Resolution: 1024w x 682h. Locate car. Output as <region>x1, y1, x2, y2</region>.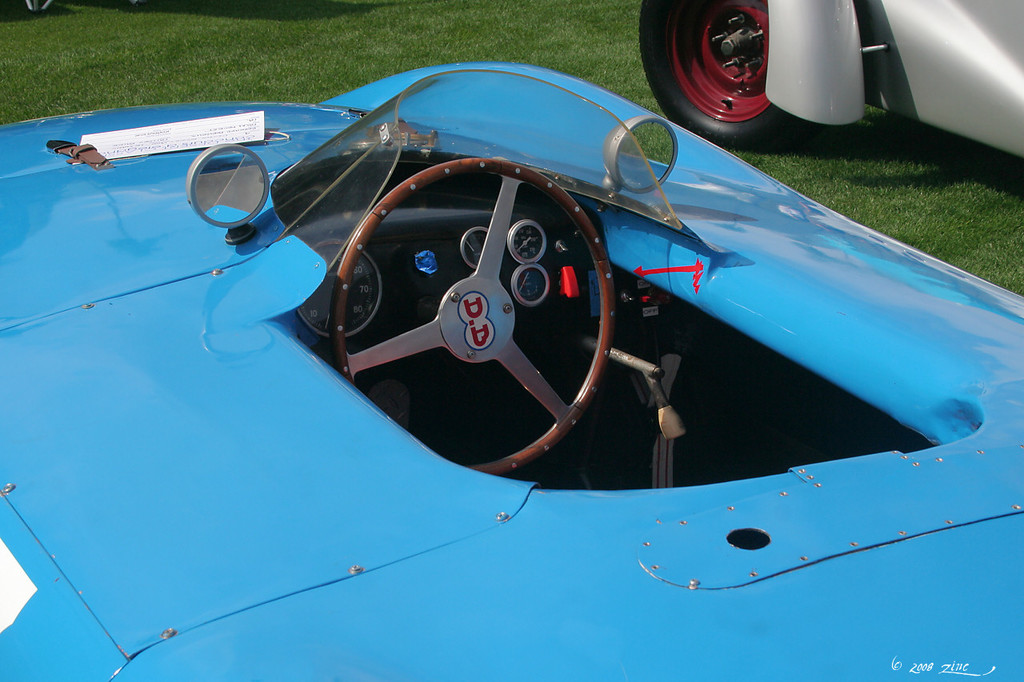
<region>0, 62, 1023, 681</region>.
